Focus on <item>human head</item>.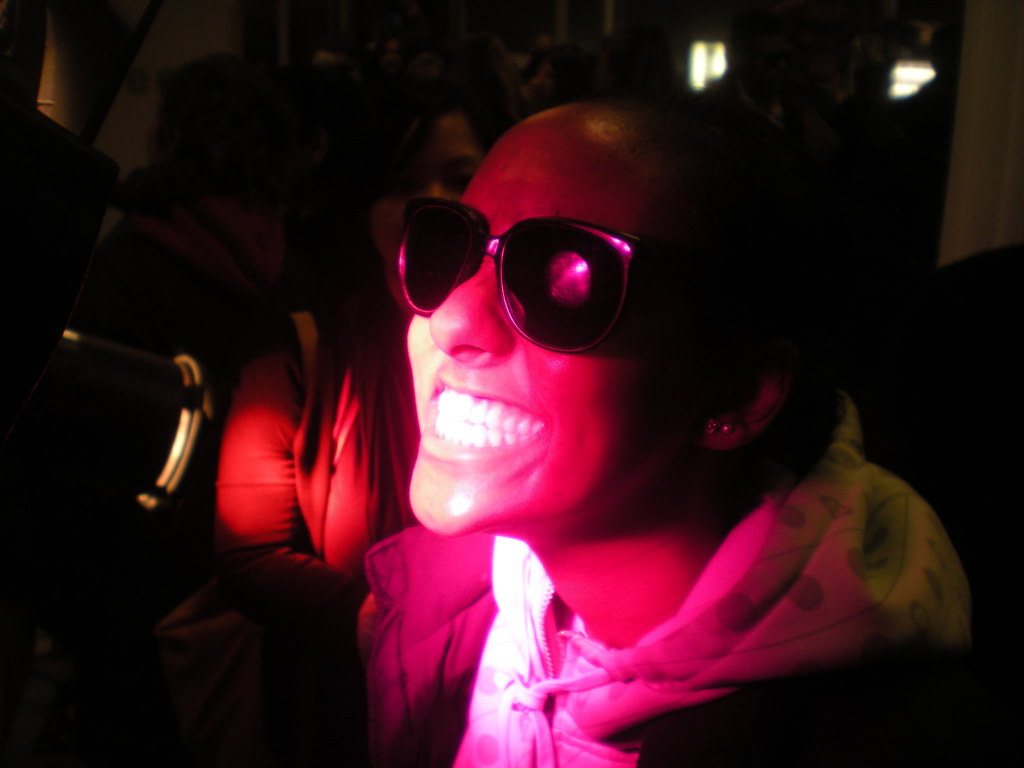
Focused at <region>361, 98, 500, 266</region>.
